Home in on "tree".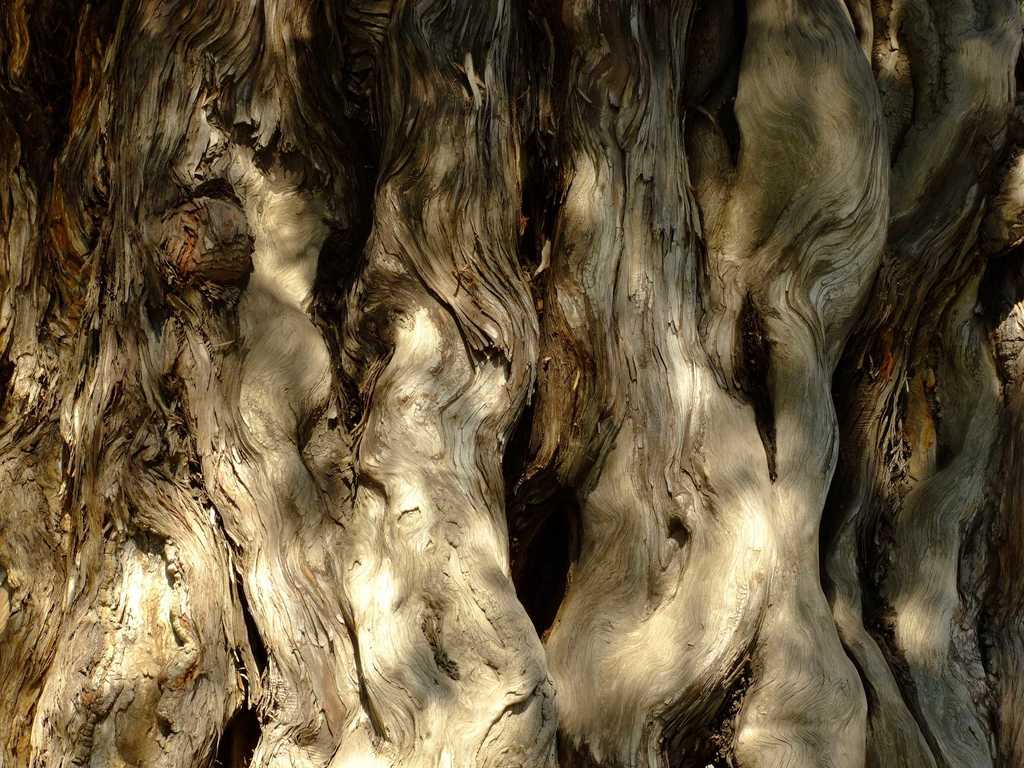
Homed in at l=3, t=22, r=1019, b=717.
